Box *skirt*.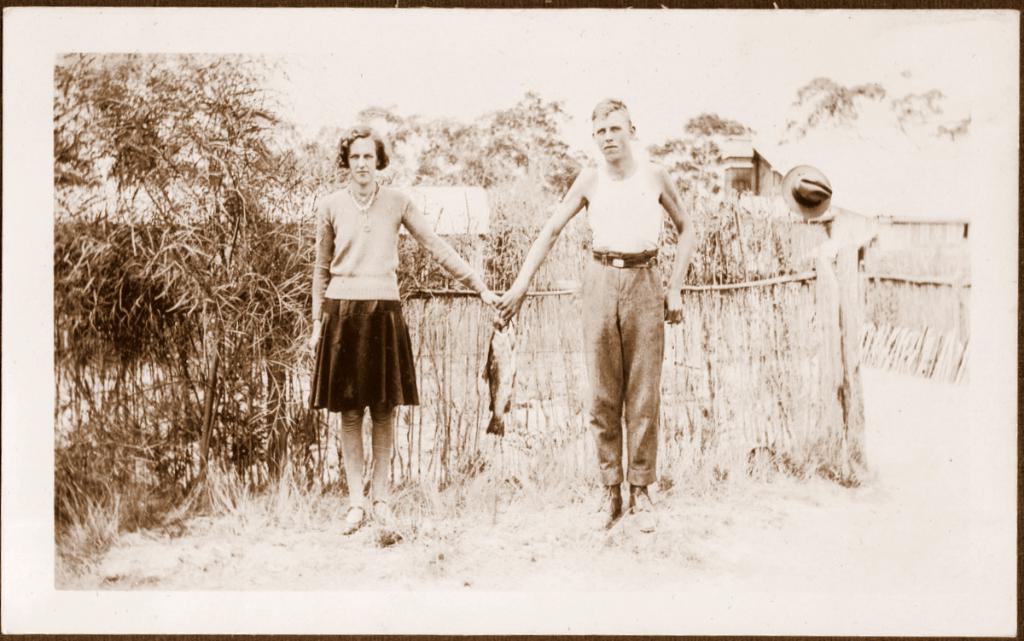
(308,296,417,411).
